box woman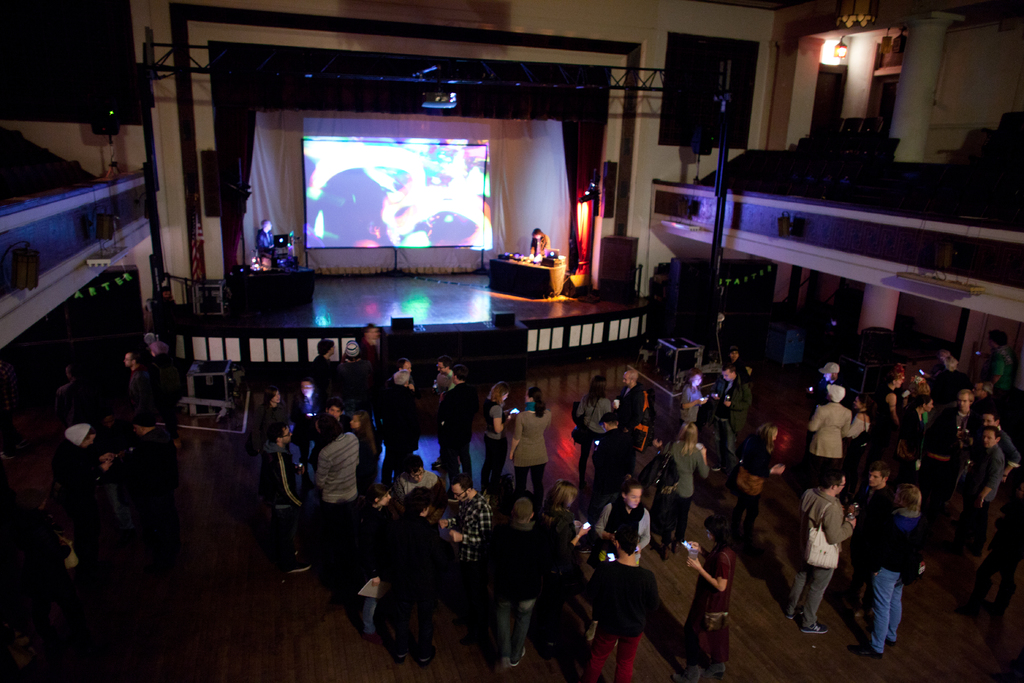
{"x1": 684, "y1": 510, "x2": 739, "y2": 682}
